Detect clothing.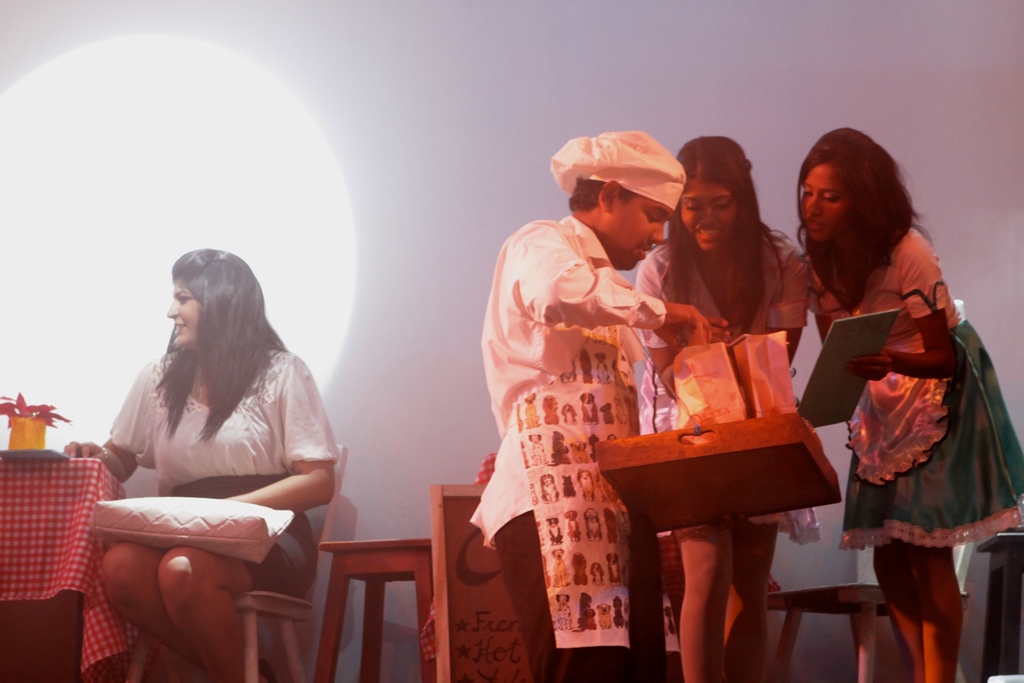
Detected at locate(808, 226, 1023, 547).
